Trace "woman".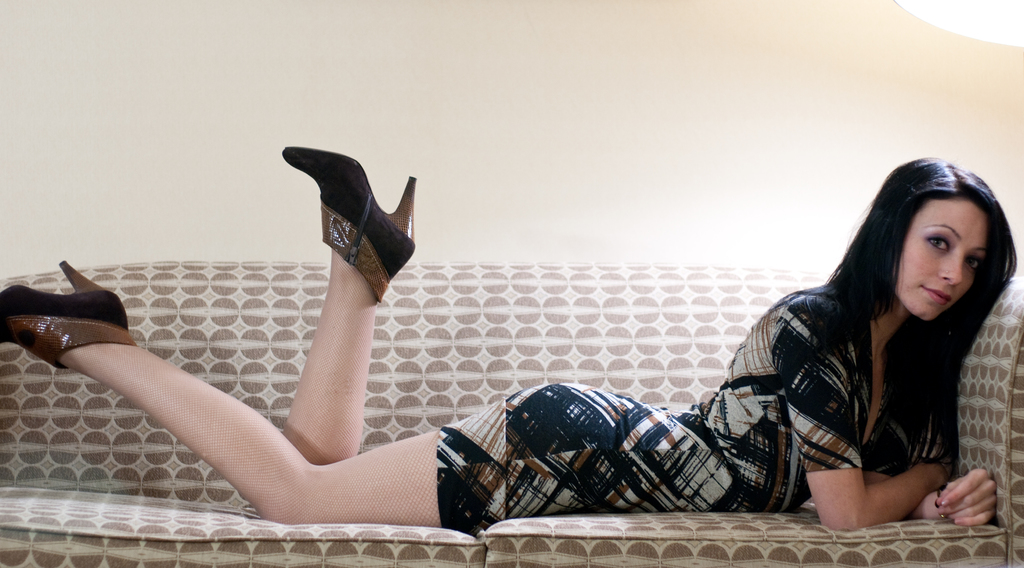
Traced to box(0, 141, 1002, 527).
